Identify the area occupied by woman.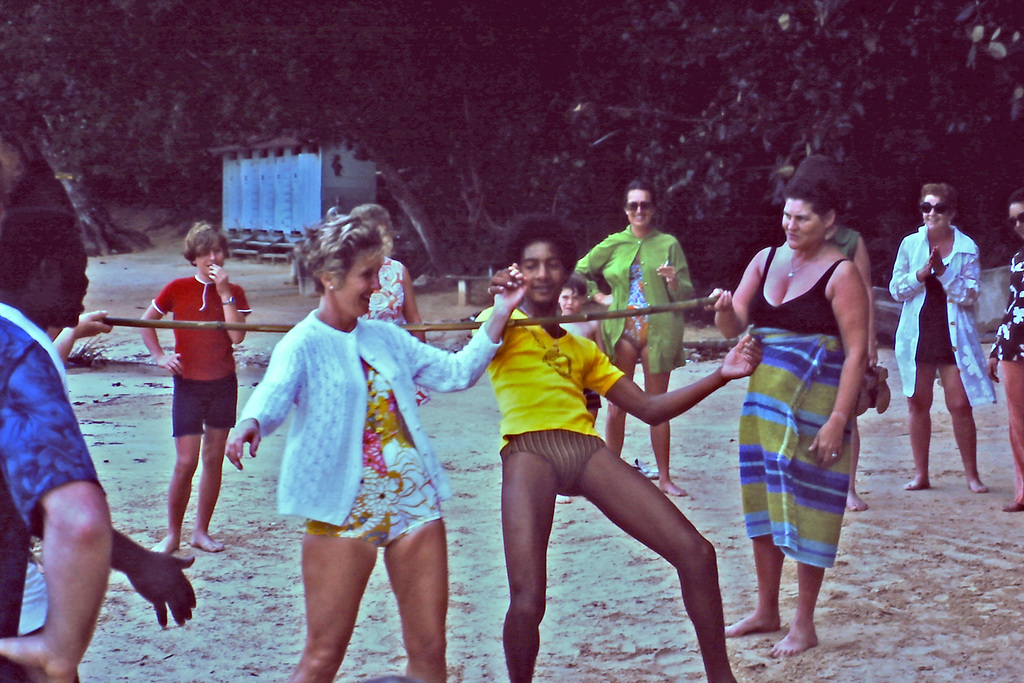
Area: <region>722, 172, 871, 657</region>.
